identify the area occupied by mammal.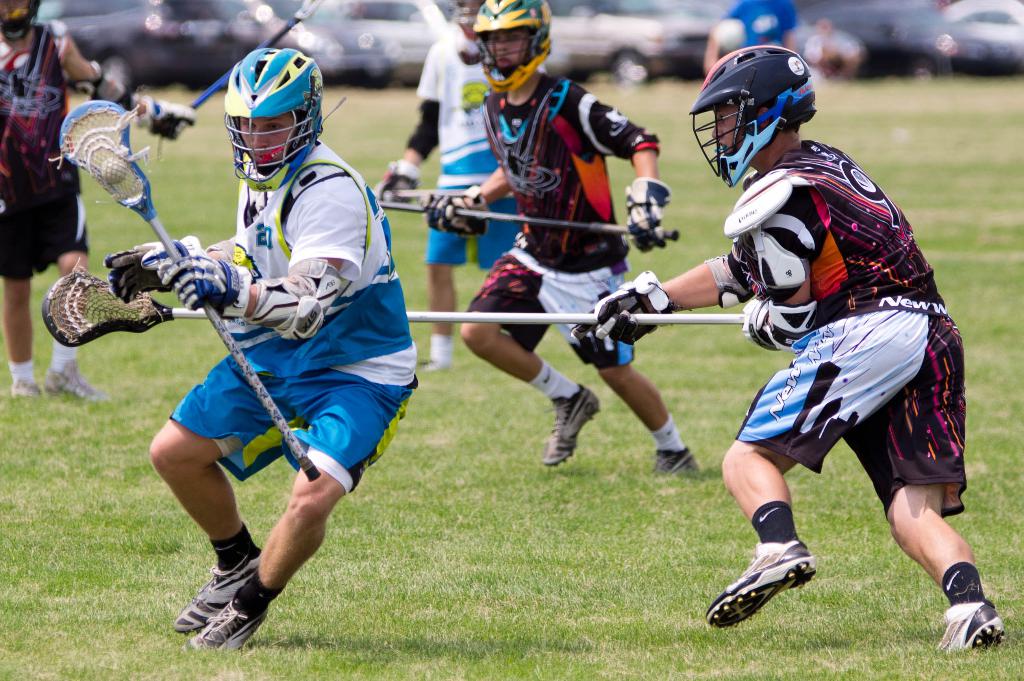
Area: detection(420, 0, 699, 475).
